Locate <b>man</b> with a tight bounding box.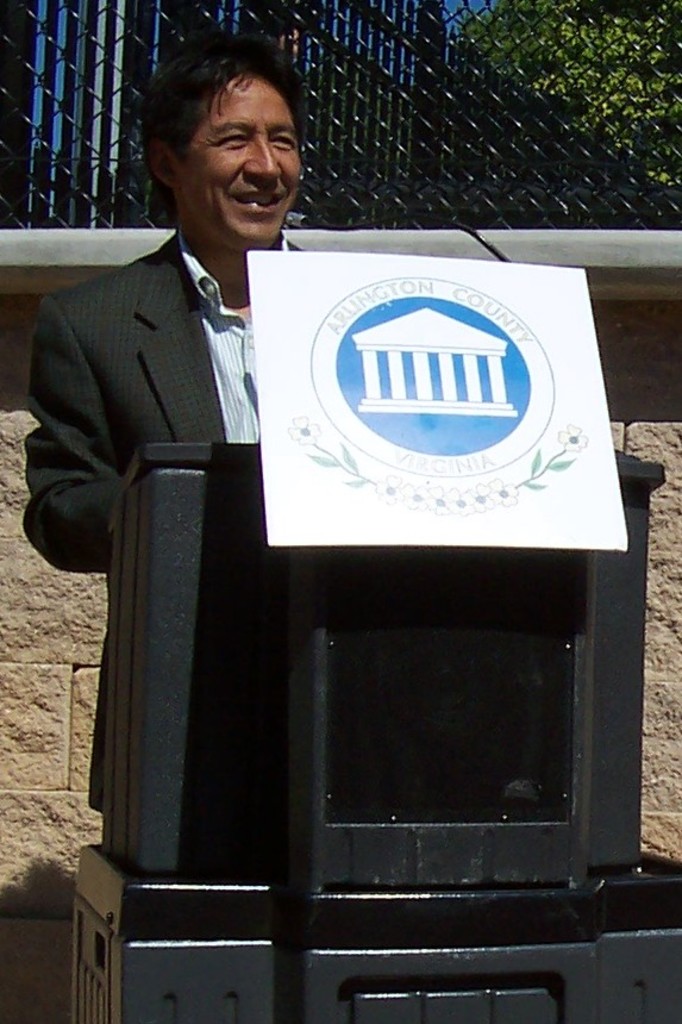
(21,44,321,819).
